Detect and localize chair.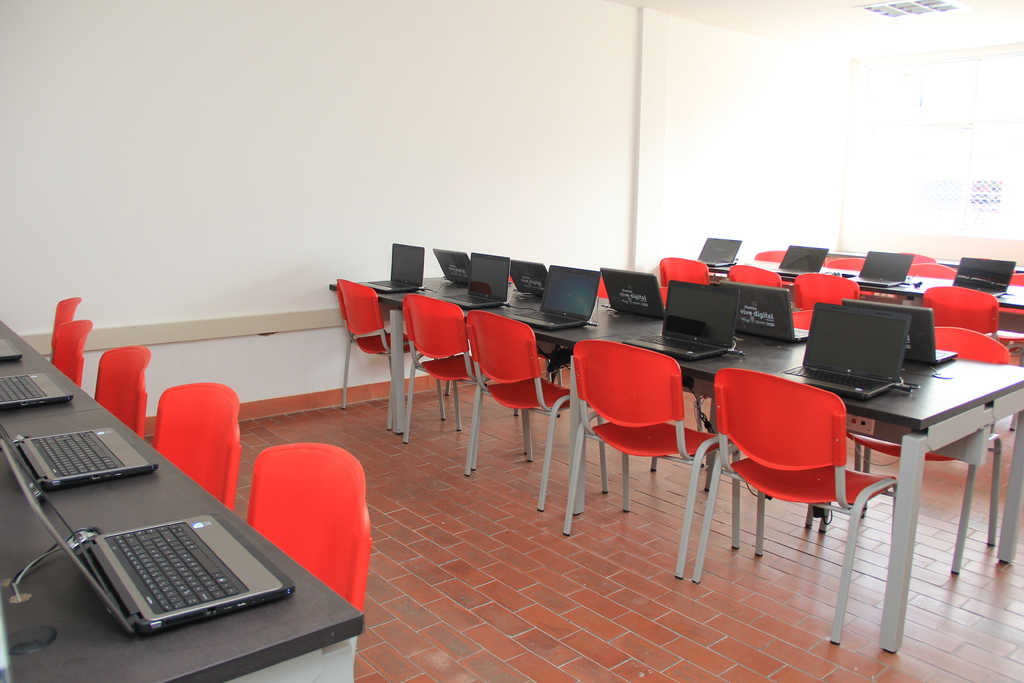
Localized at <region>897, 249, 934, 262</region>.
